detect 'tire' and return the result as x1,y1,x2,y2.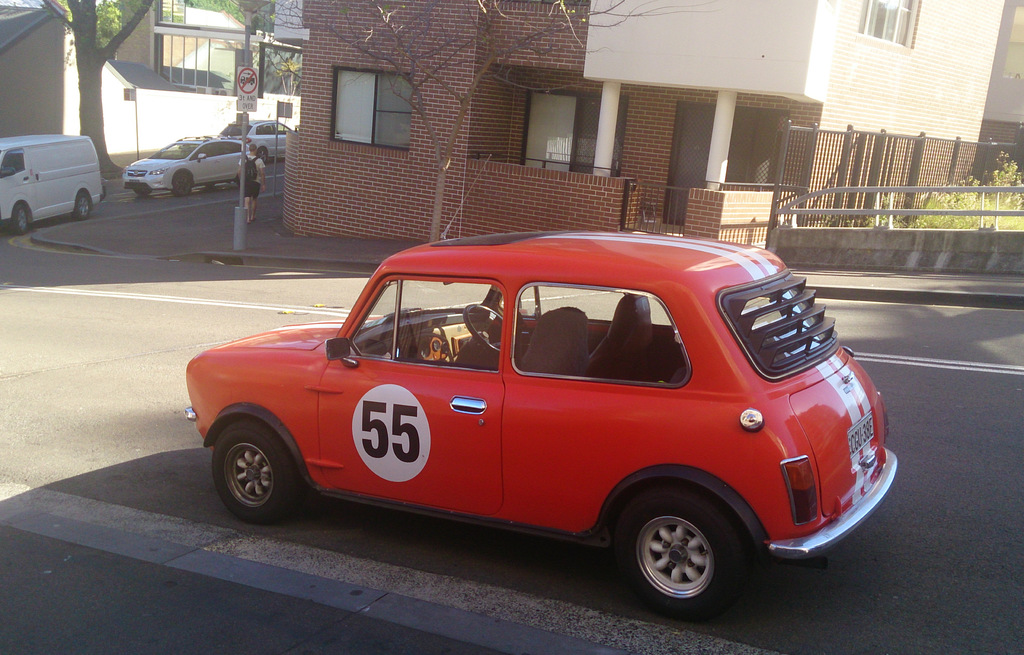
256,147,268,163.
